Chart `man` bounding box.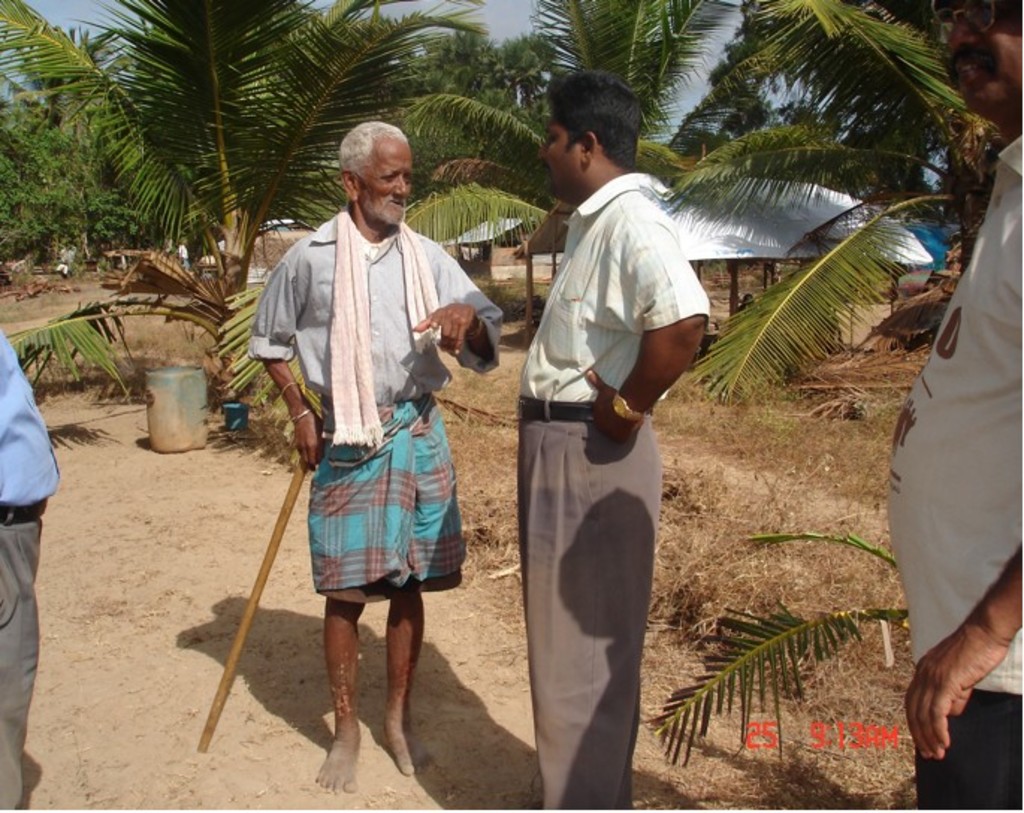
Charted: 0,324,61,812.
